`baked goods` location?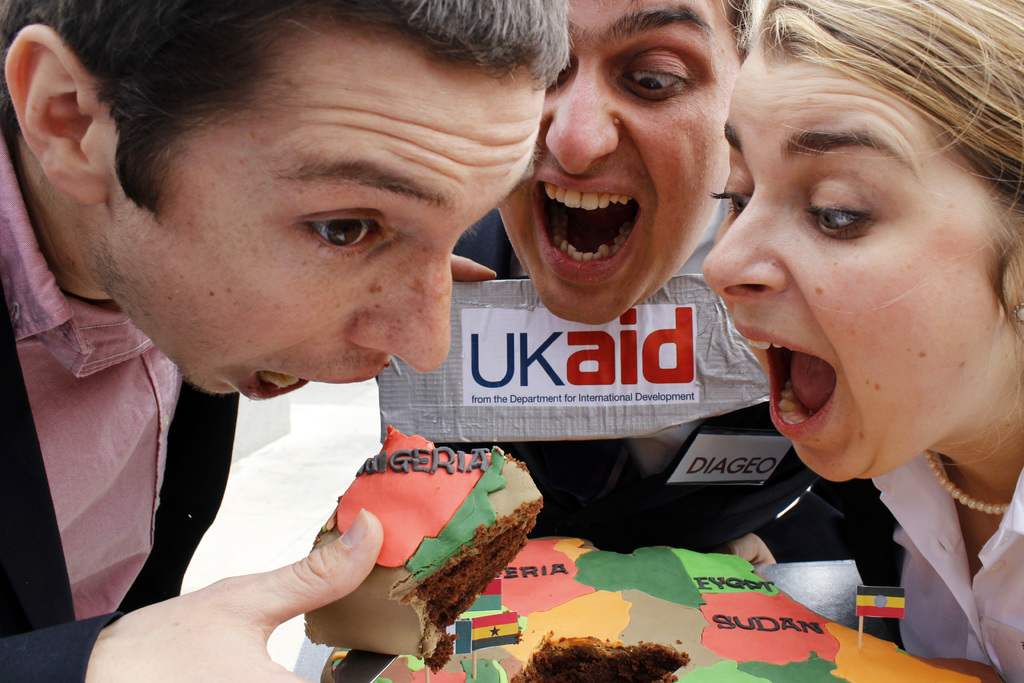
detection(512, 643, 685, 682)
